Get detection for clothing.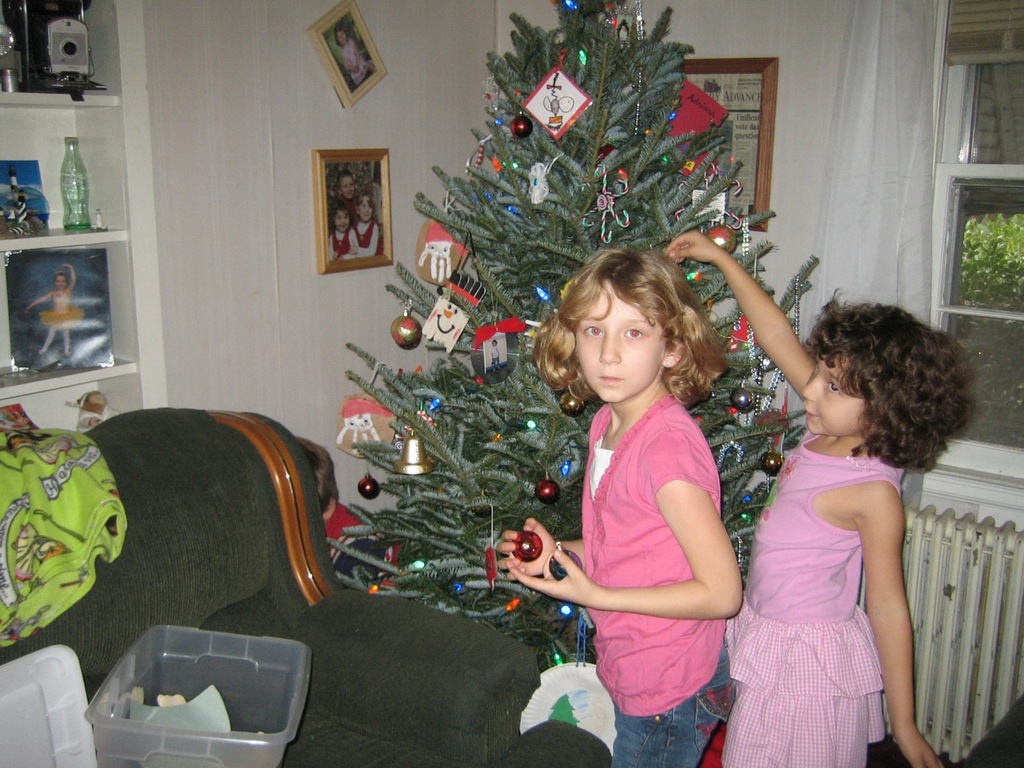
Detection: 546,358,744,722.
